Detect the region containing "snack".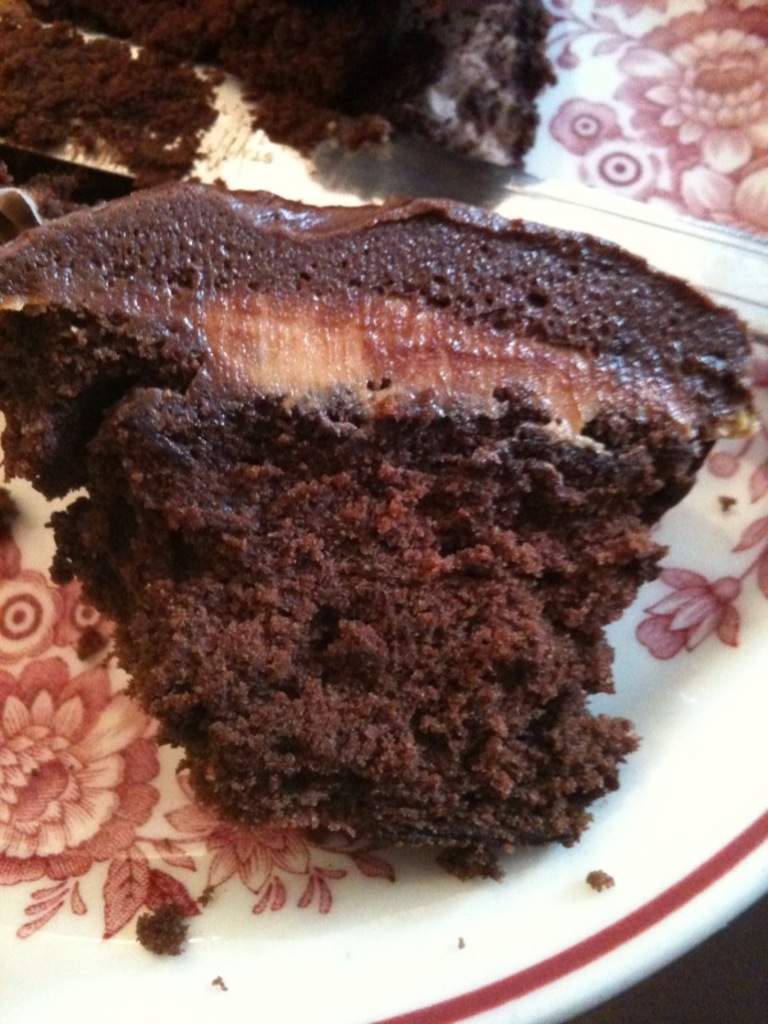
(left=67, top=0, right=559, bottom=161).
